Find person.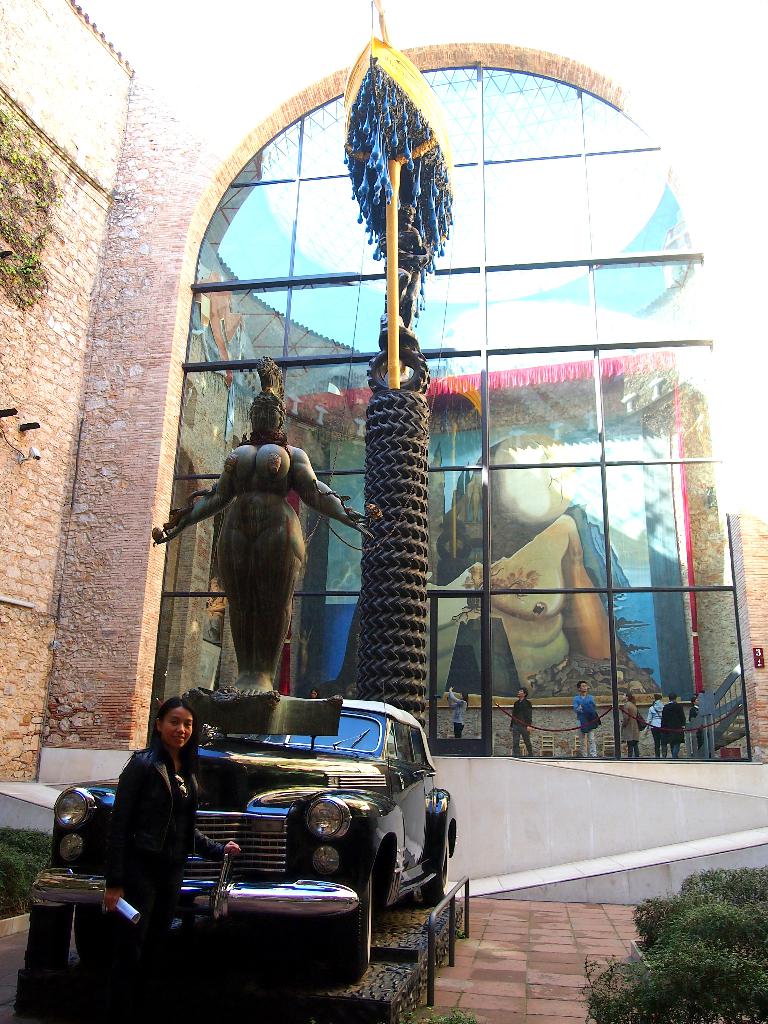
l=164, t=378, r=360, b=722.
